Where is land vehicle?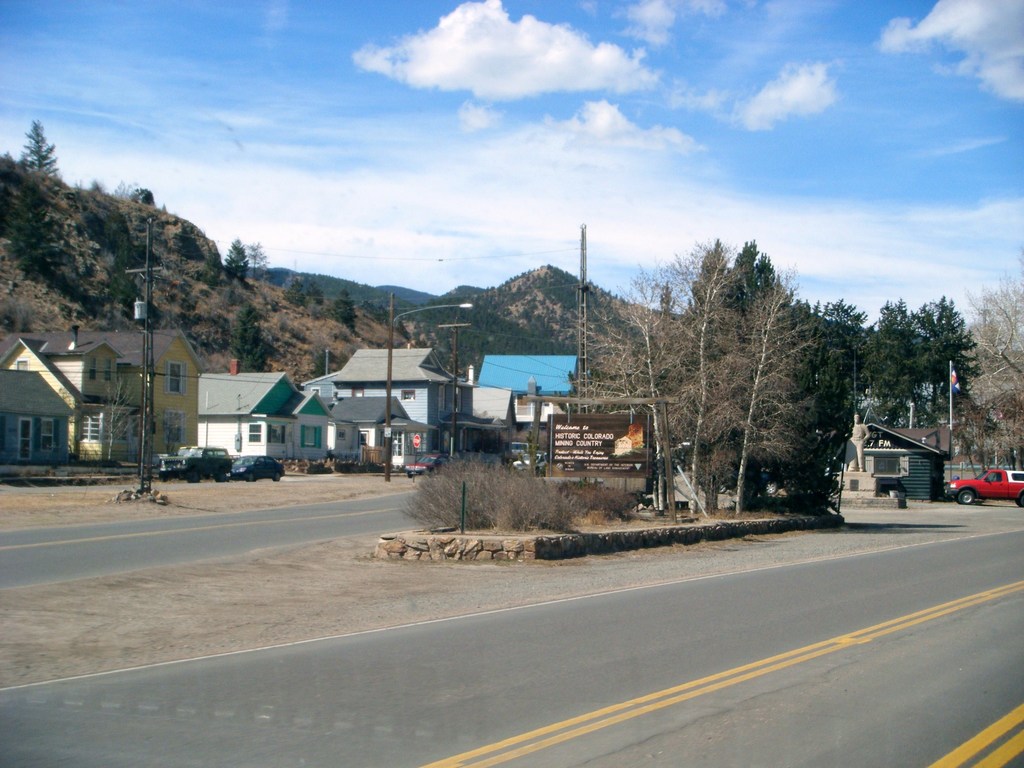
box(512, 445, 527, 450).
